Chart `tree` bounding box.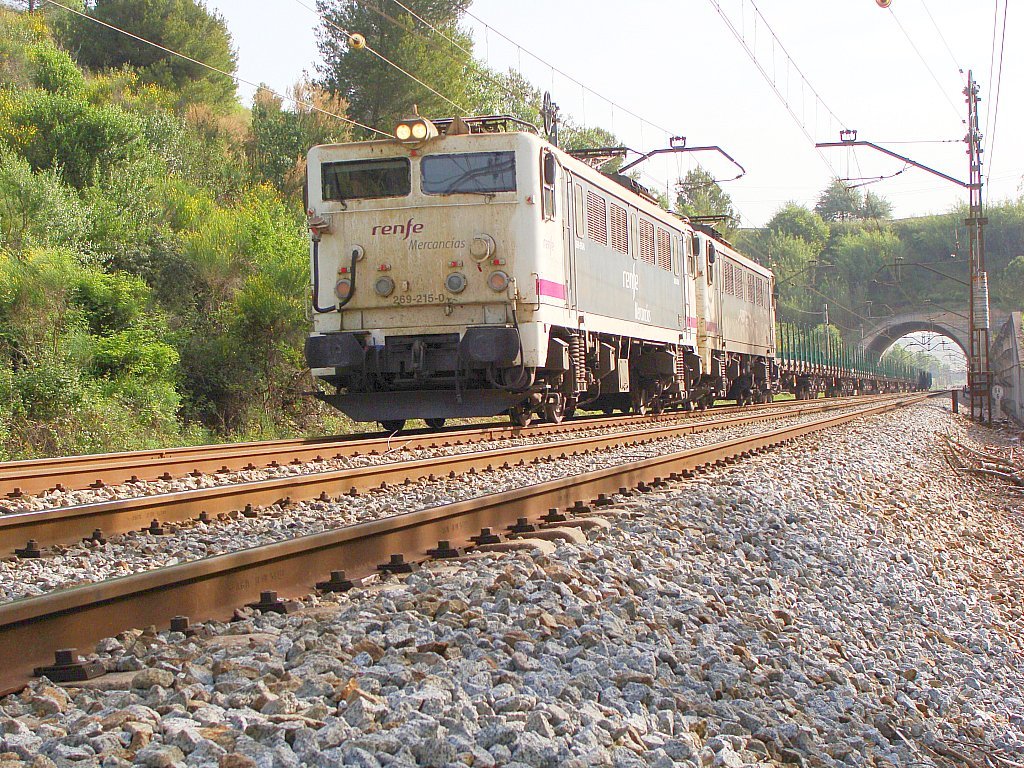
Charted: region(550, 117, 634, 175).
